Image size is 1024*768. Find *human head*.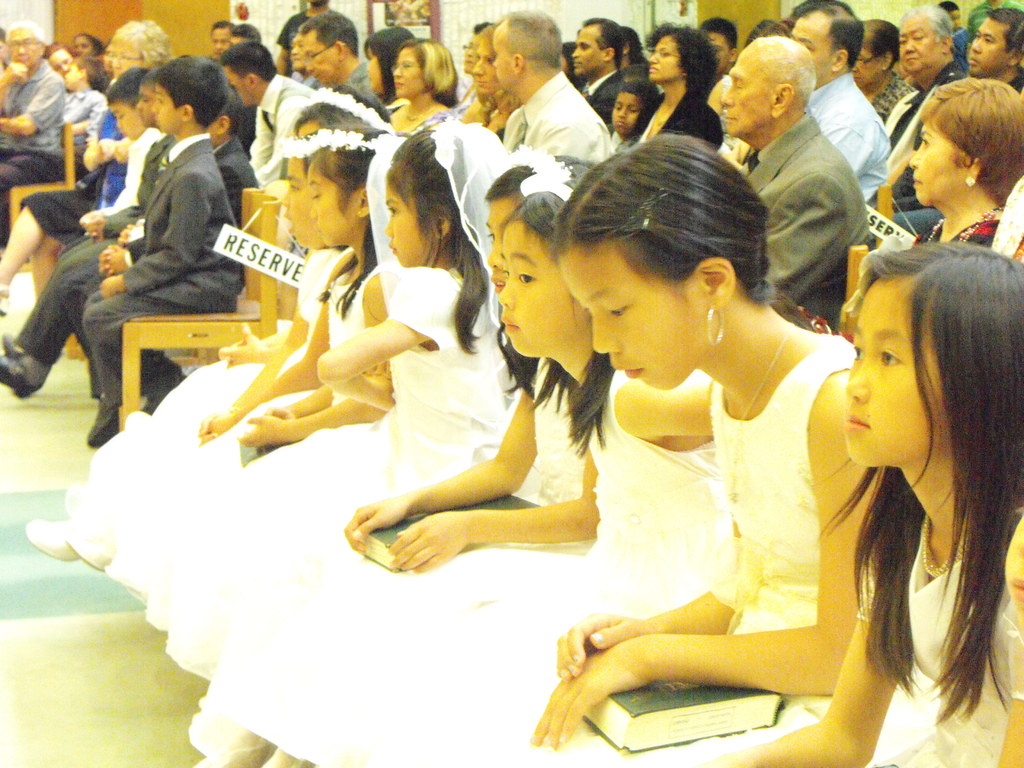
pyautogui.locateOnScreen(851, 15, 908, 89).
